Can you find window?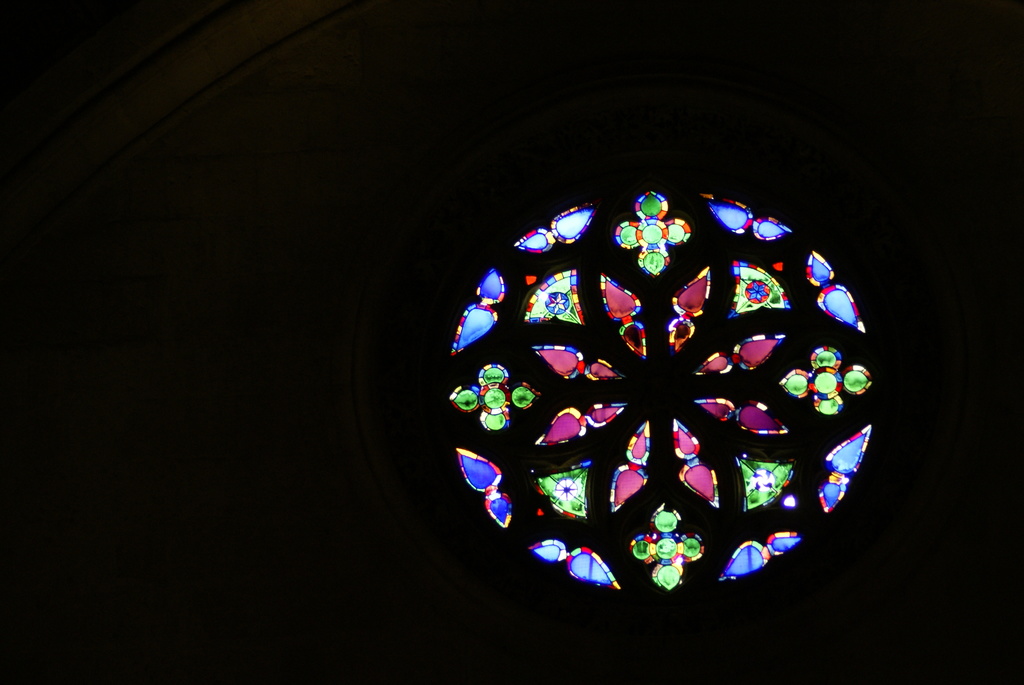
Yes, bounding box: box=[428, 195, 883, 597].
